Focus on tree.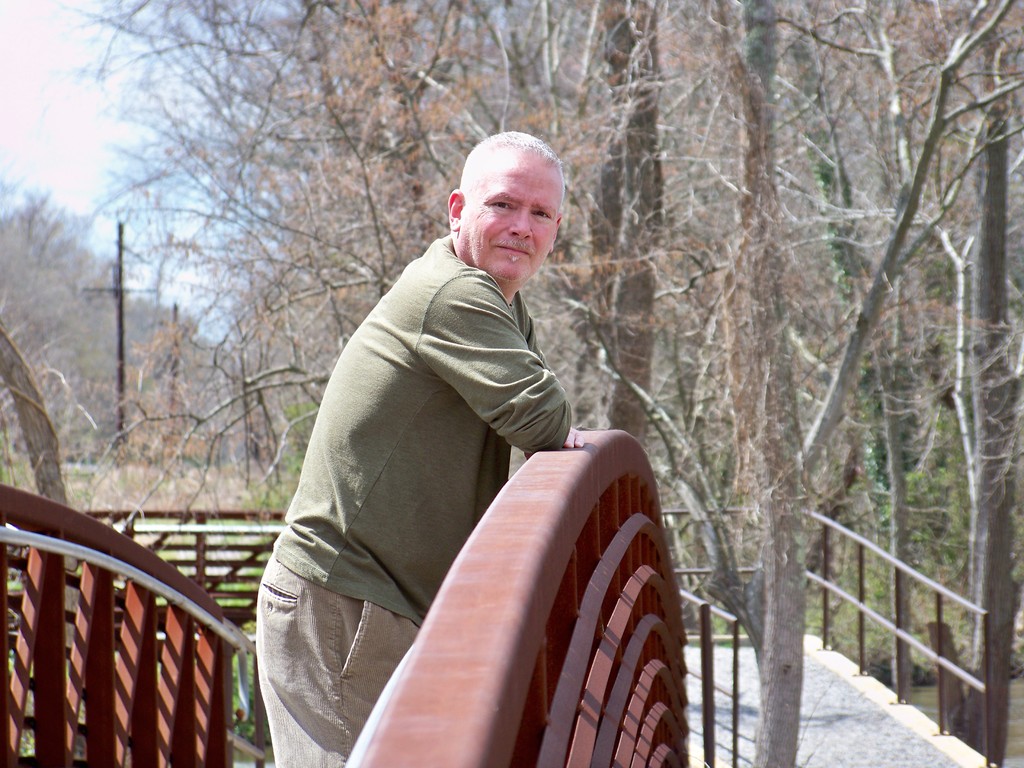
Focused at select_region(39, 0, 1023, 767).
